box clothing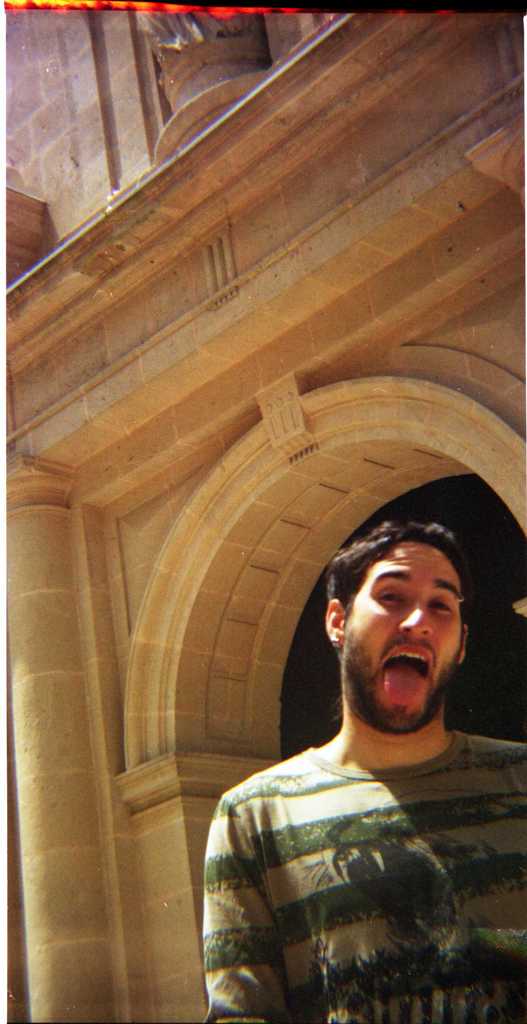
(200, 724, 526, 1023)
